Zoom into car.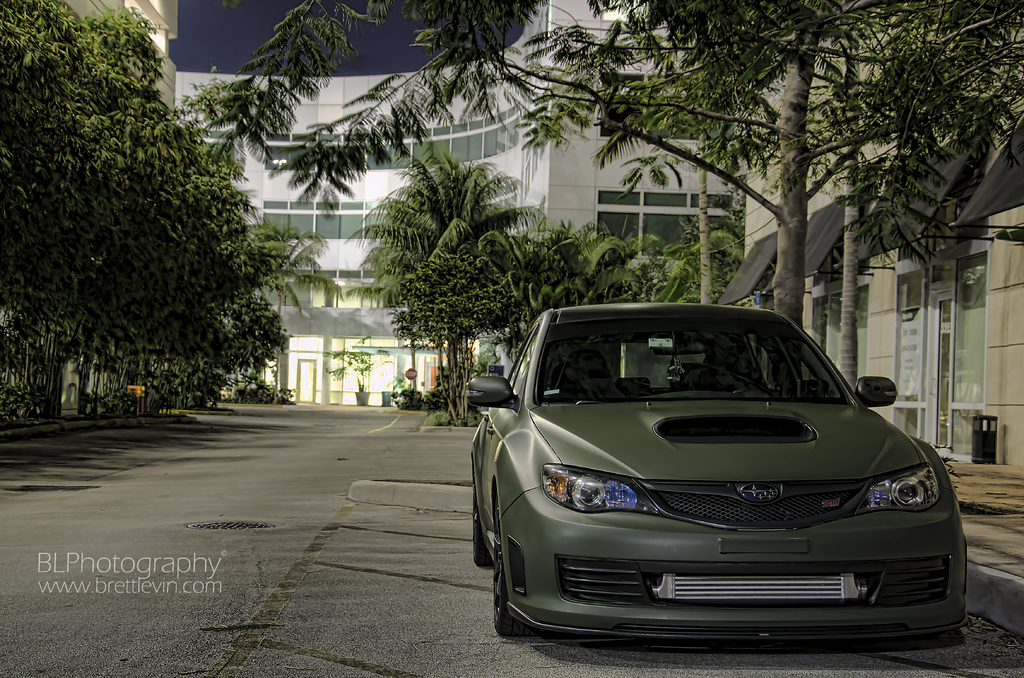
Zoom target: (467,300,961,654).
